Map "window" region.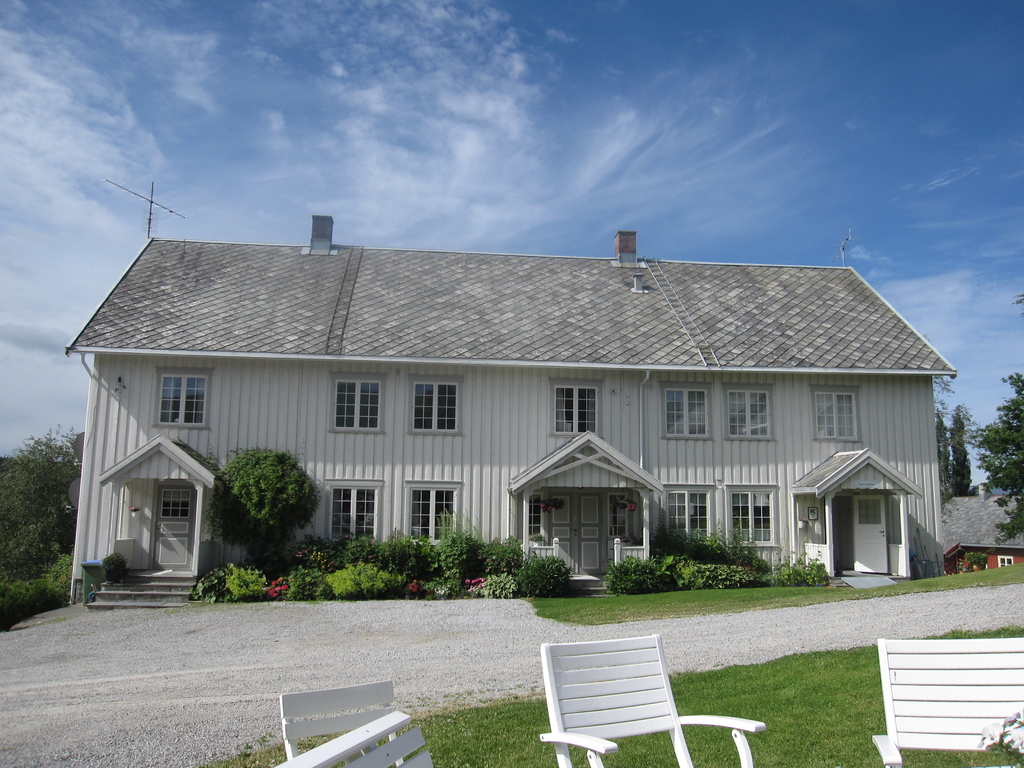
Mapped to region(660, 379, 716, 440).
